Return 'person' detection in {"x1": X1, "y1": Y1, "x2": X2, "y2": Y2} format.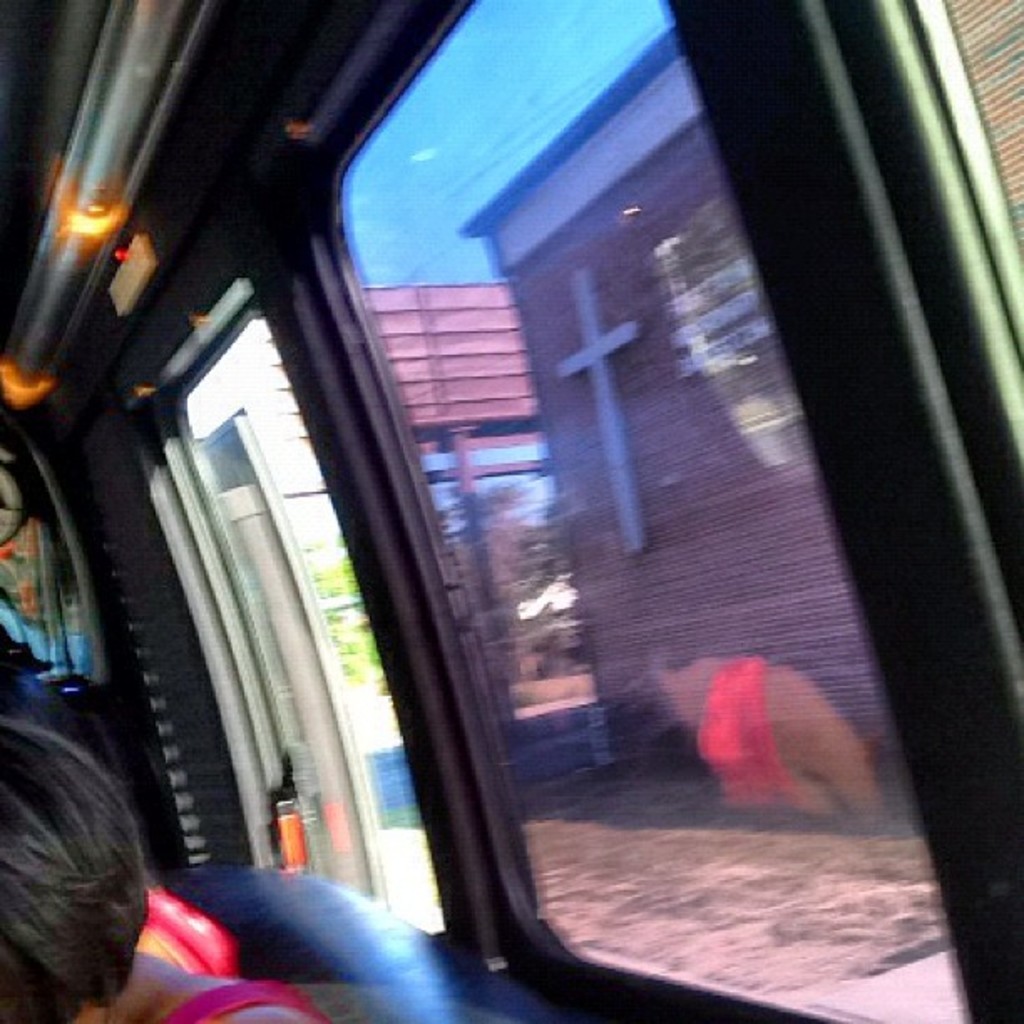
{"x1": 0, "y1": 719, "x2": 328, "y2": 1022}.
